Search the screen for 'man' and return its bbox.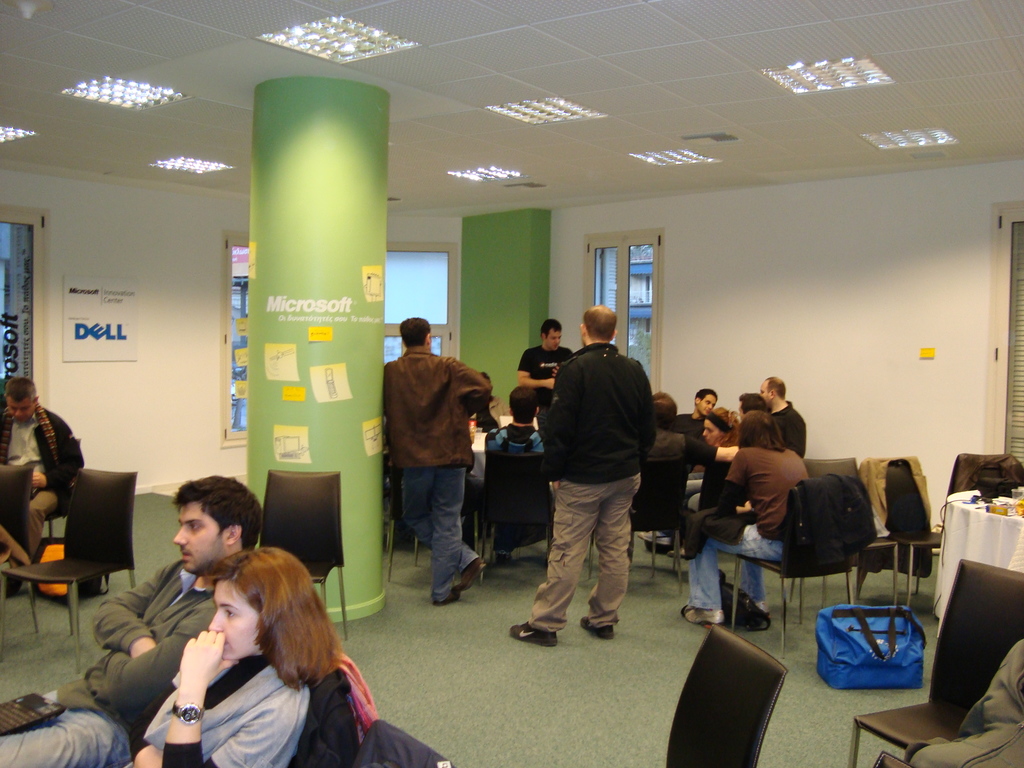
Found: left=514, top=320, right=572, bottom=431.
